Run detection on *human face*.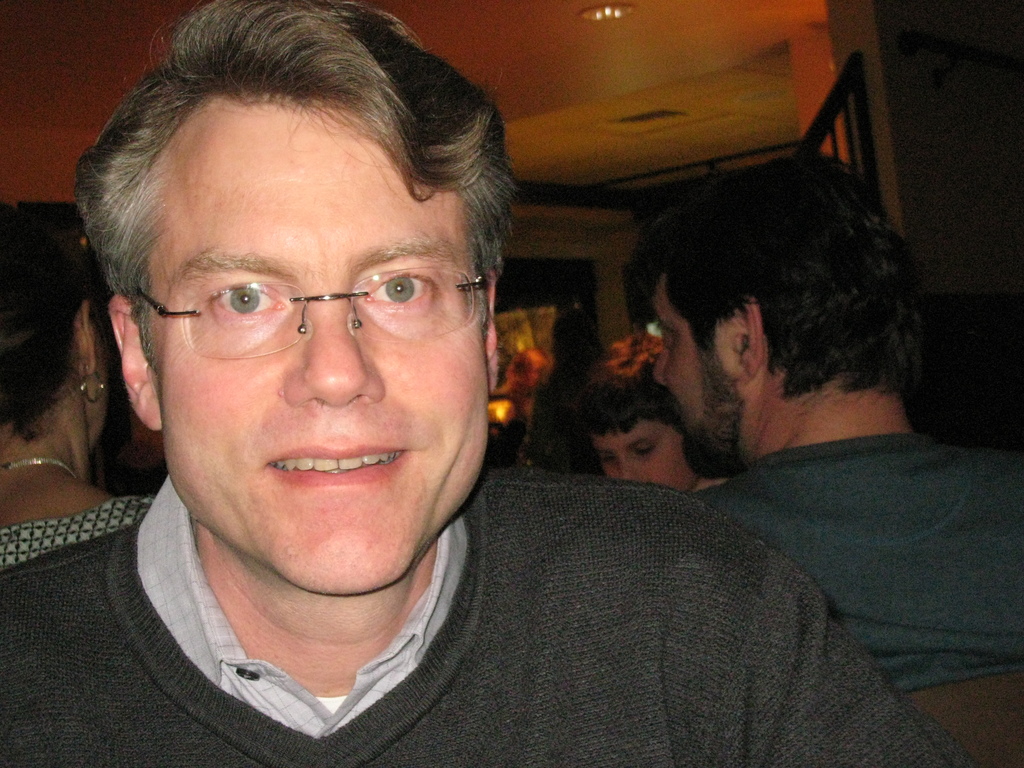
Result: region(650, 271, 731, 455).
